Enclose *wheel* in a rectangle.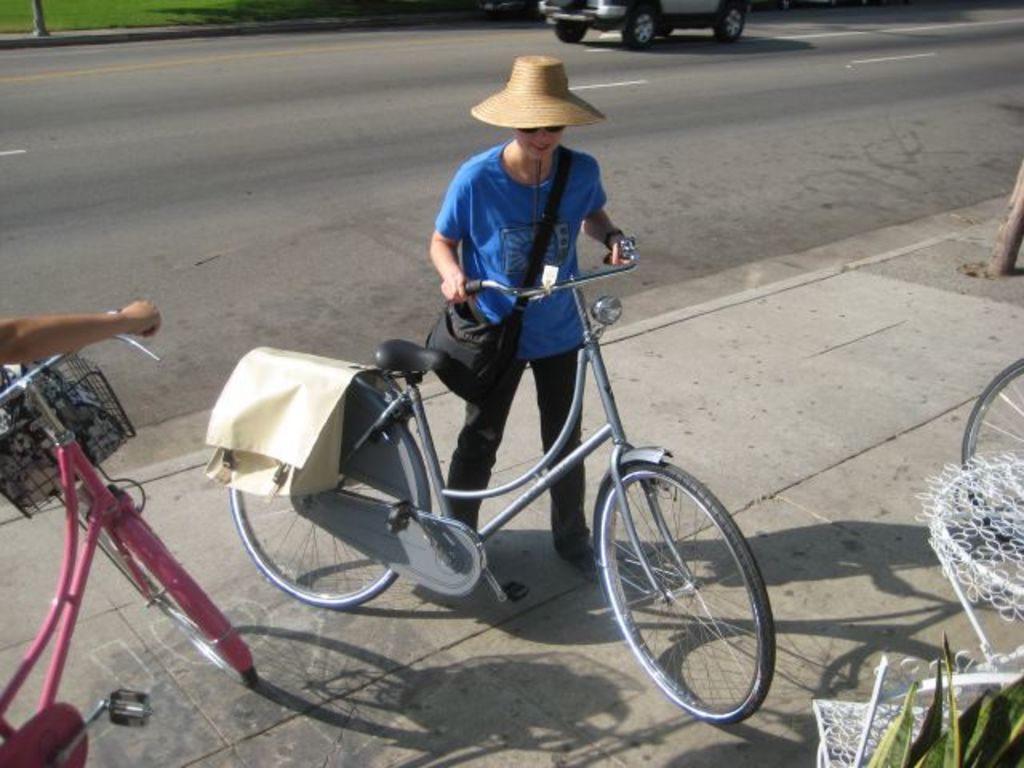
[x1=557, y1=26, x2=586, y2=45].
